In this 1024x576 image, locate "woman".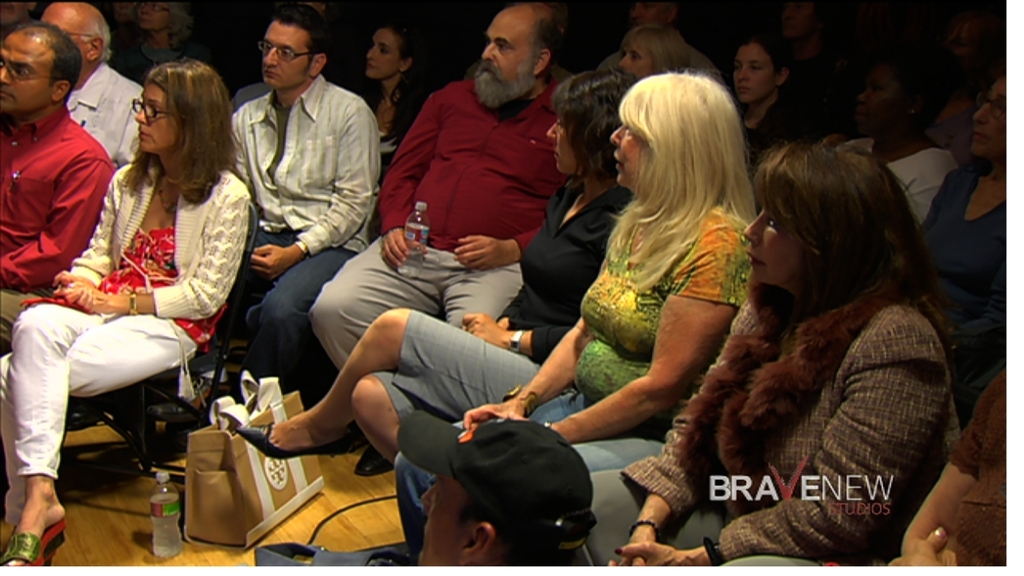
Bounding box: bbox=[36, 19, 215, 553].
